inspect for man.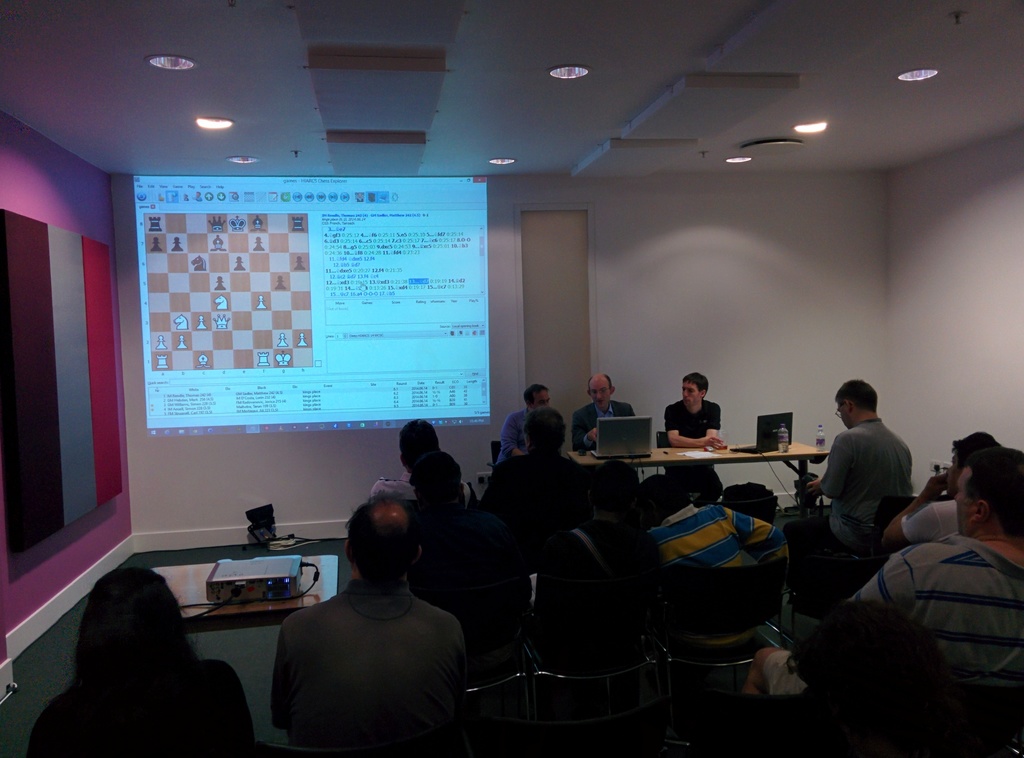
Inspection: rect(745, 447, 1023, 698).
